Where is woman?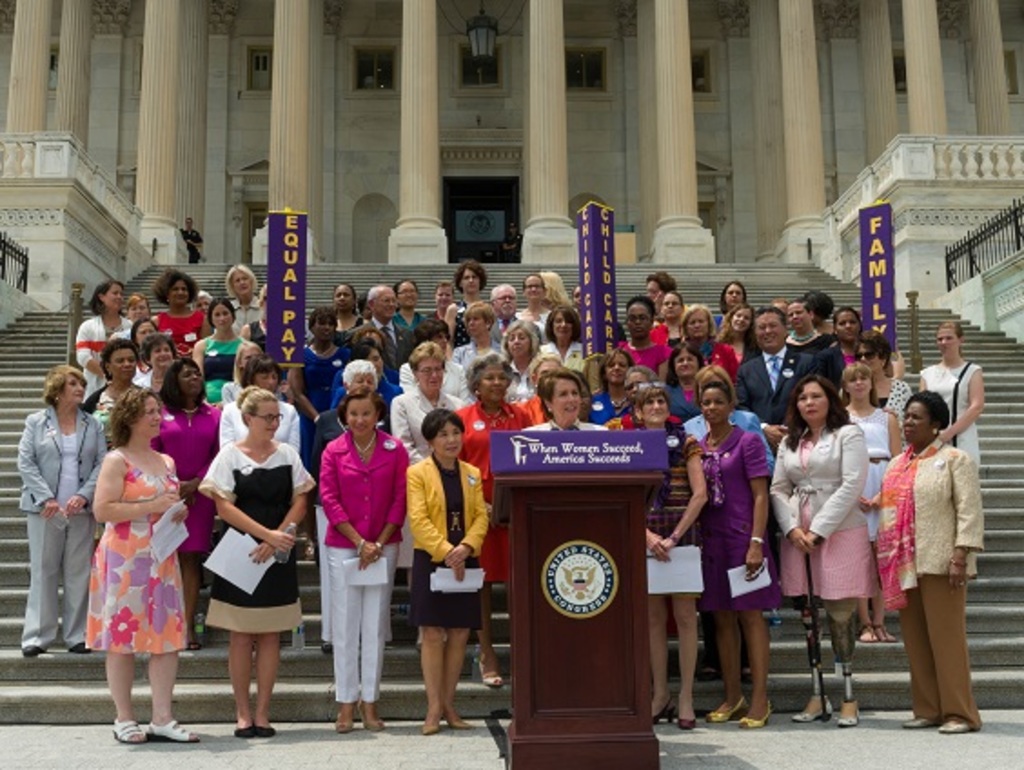
x1=182, y1=292, x2=241, y2=400.
